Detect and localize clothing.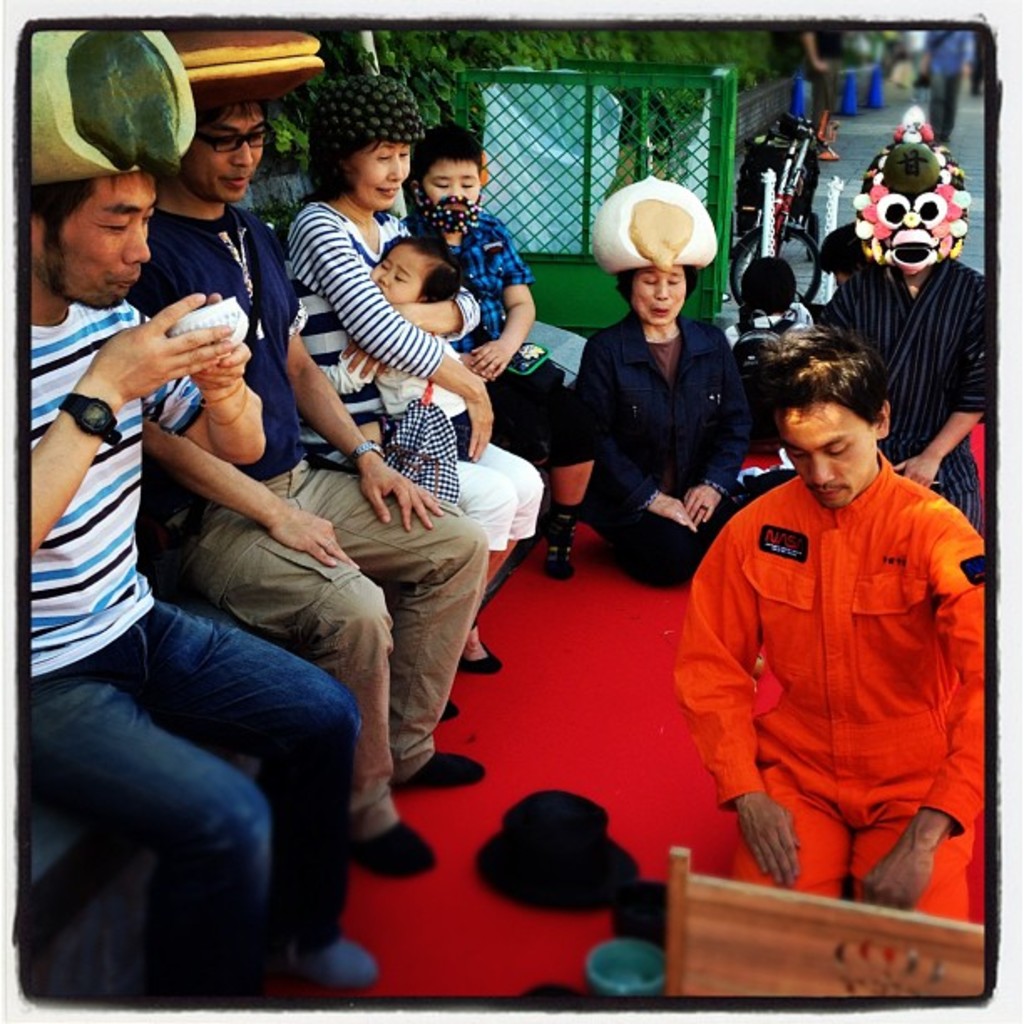
Localized at 572:305:756:596.
